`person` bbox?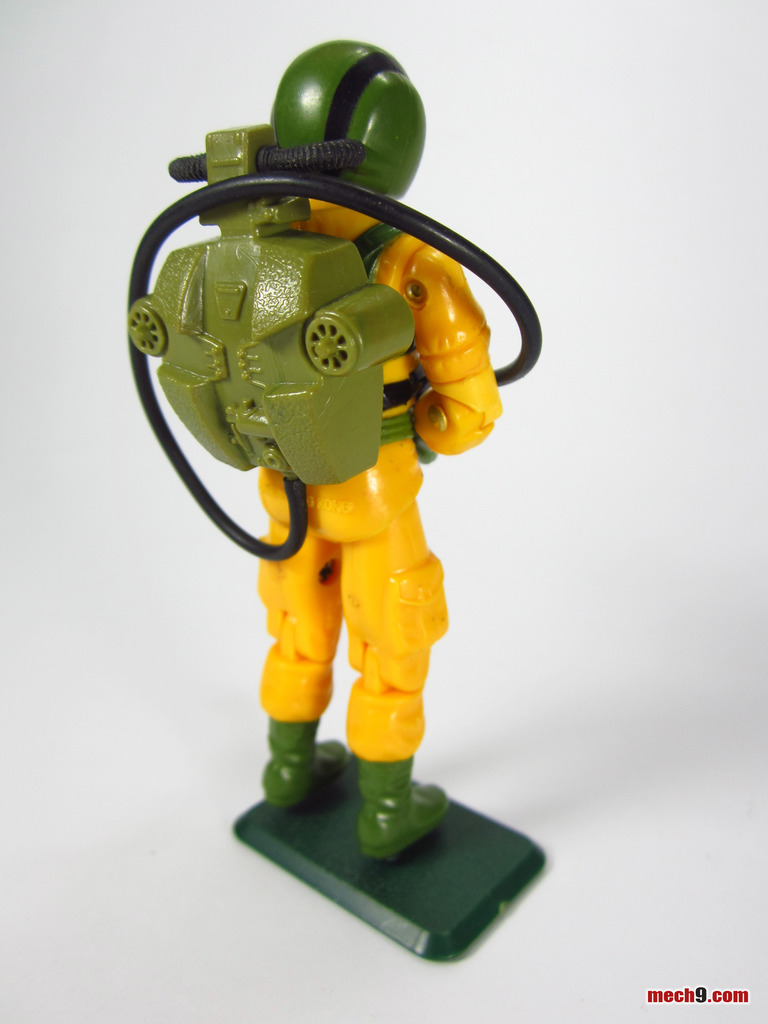
(131,13,557,940)
